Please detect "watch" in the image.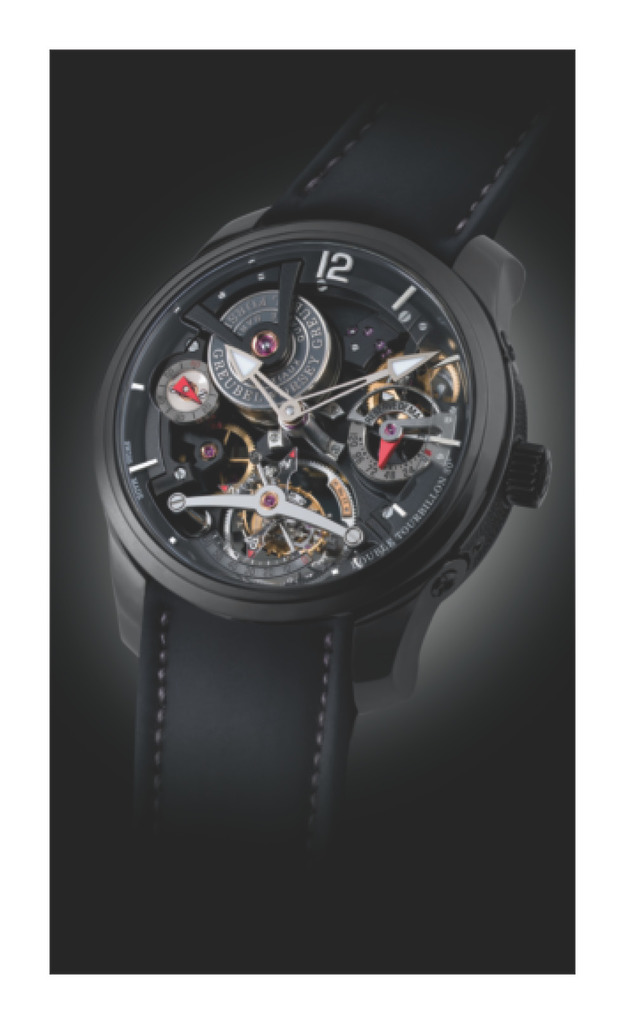
93,91,556,867.
